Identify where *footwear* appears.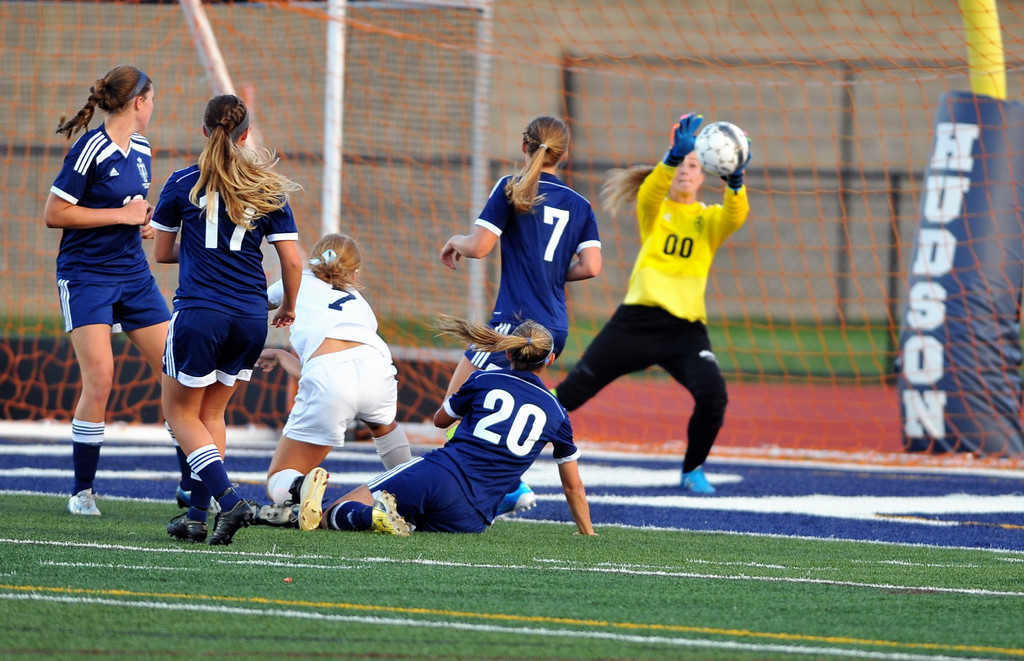
Appears at <box>67,487,100,517</box>.
